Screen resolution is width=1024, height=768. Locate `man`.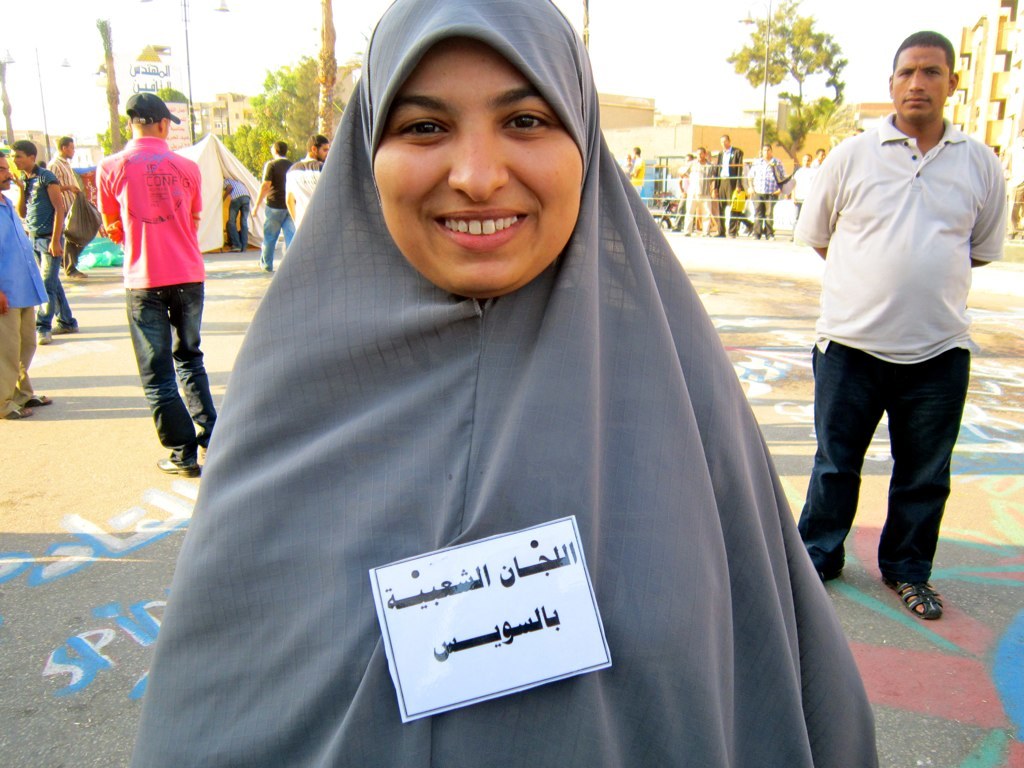
[0,149,56,418].
